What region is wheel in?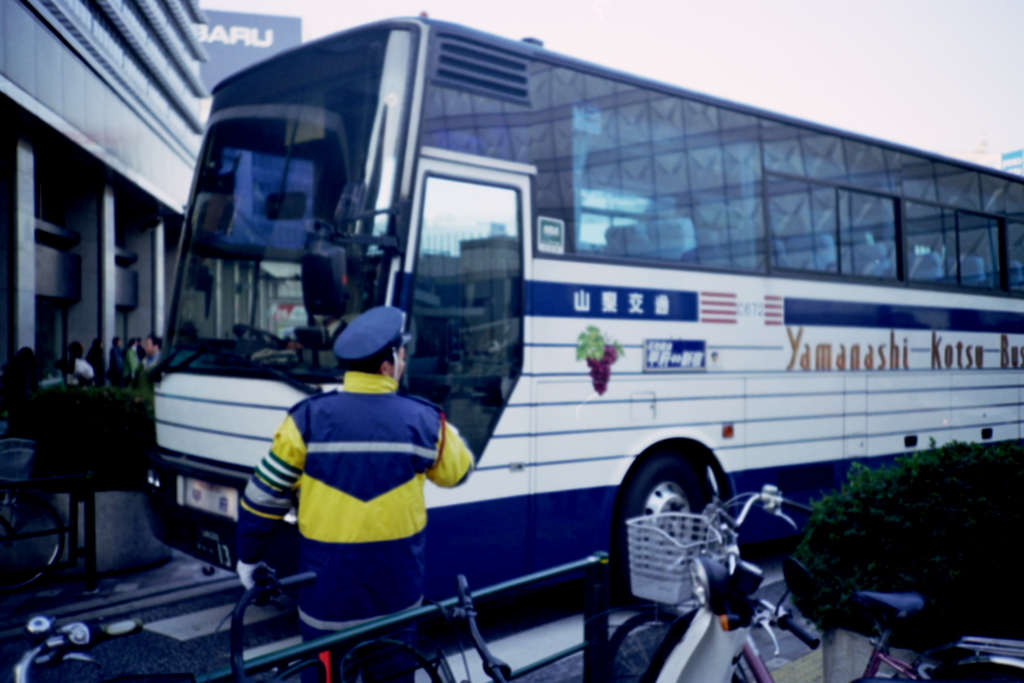
<bbox>0, 489, 63, 598</bbox>.
